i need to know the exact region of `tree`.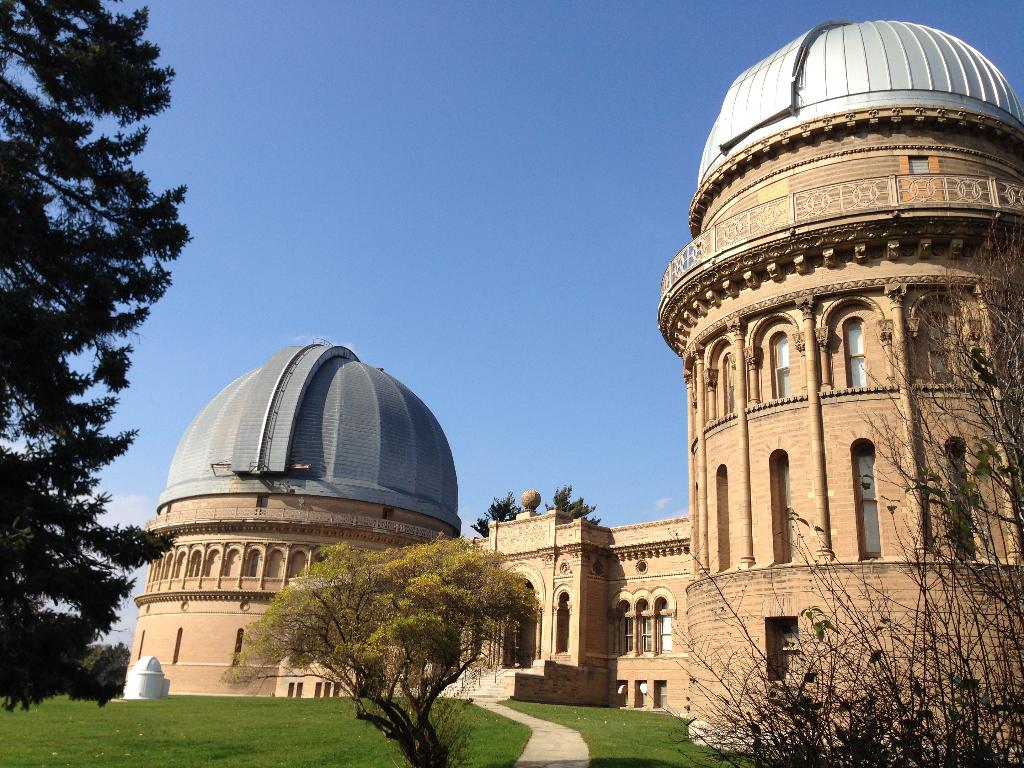
Region: region(472, 490, 524, 537).
